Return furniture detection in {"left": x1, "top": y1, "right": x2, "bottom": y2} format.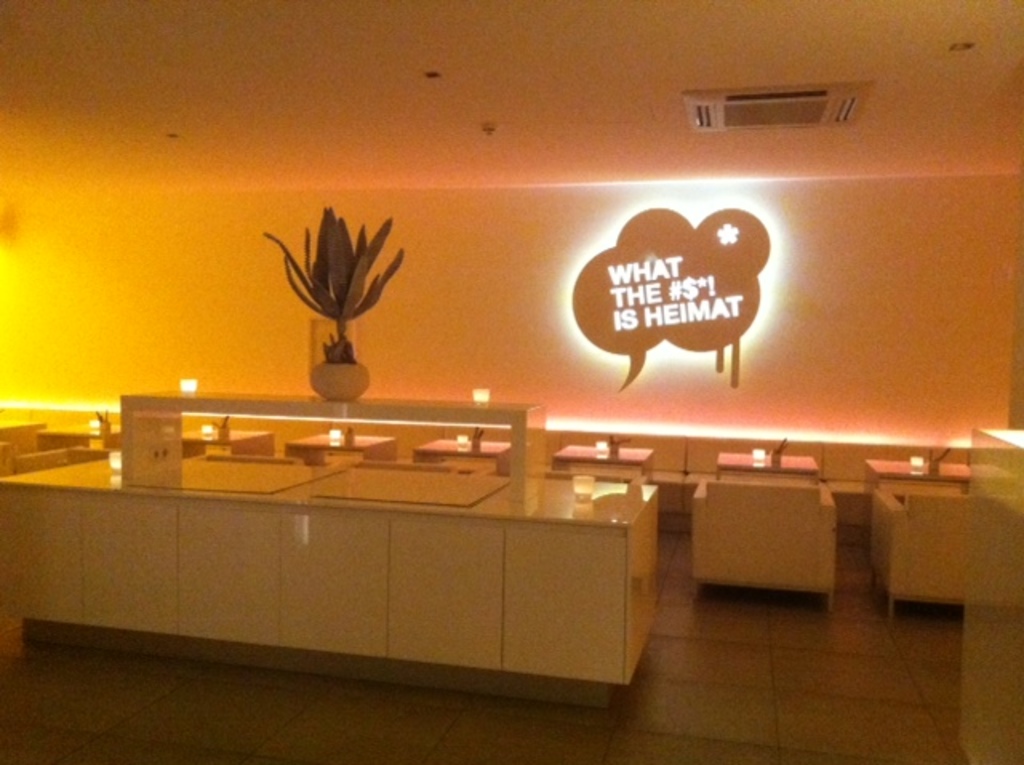
{"left": 0, "top": 391, "right": 659, "bottom": 711}.
